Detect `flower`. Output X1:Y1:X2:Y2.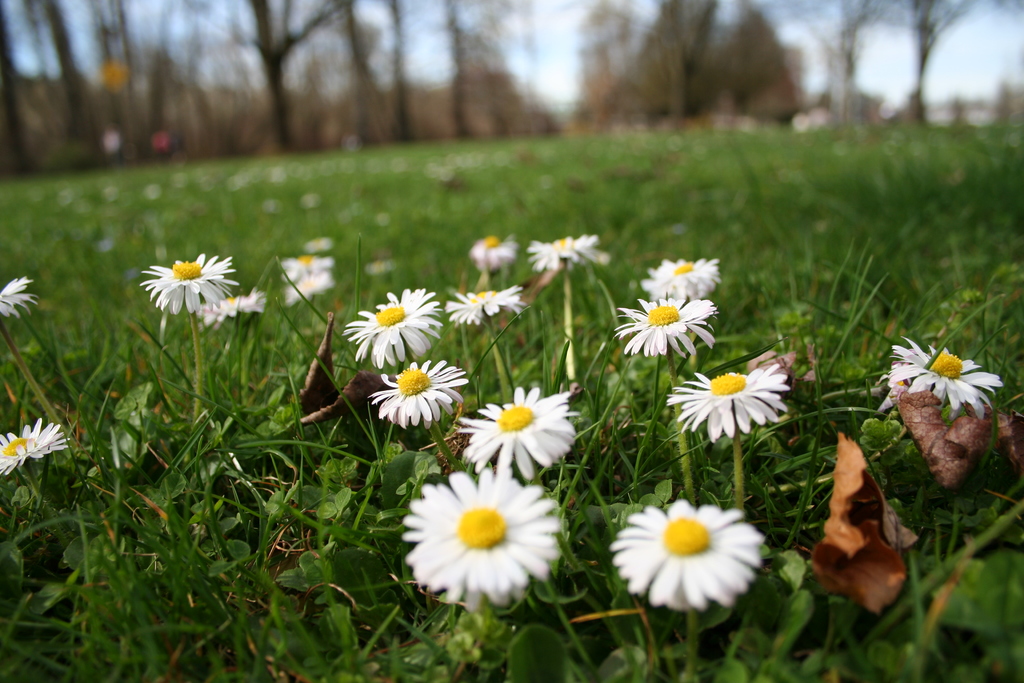
644:256:715:298.
